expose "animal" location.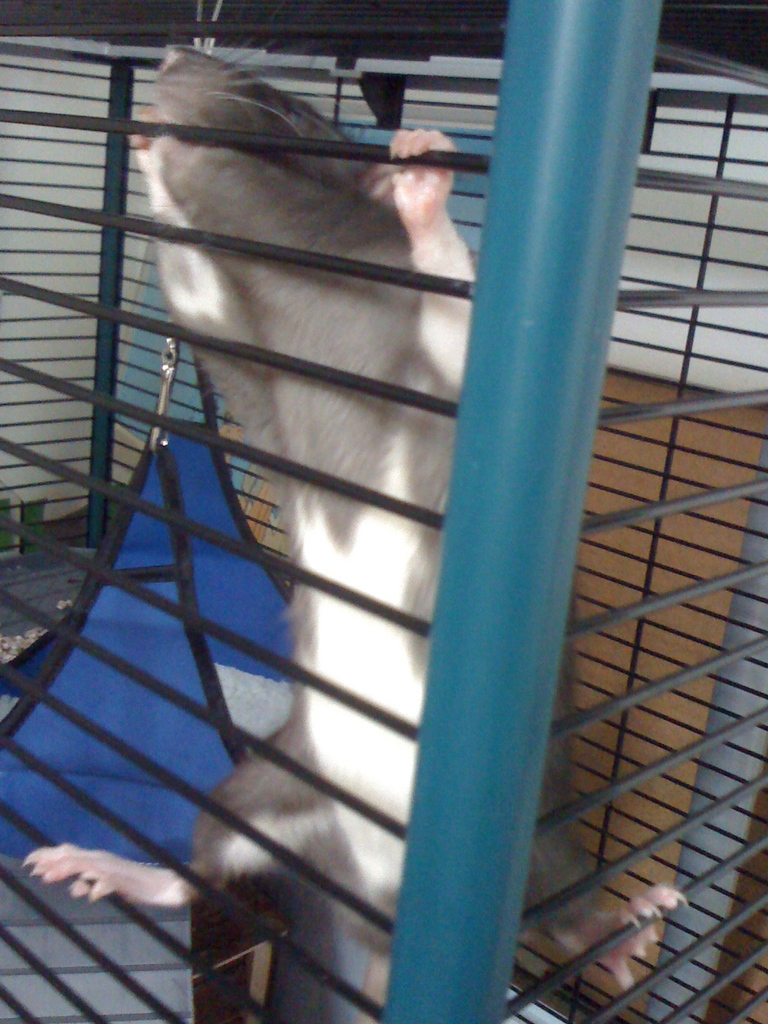
Exposed at bbox=[22, 0, 688, 1023].
